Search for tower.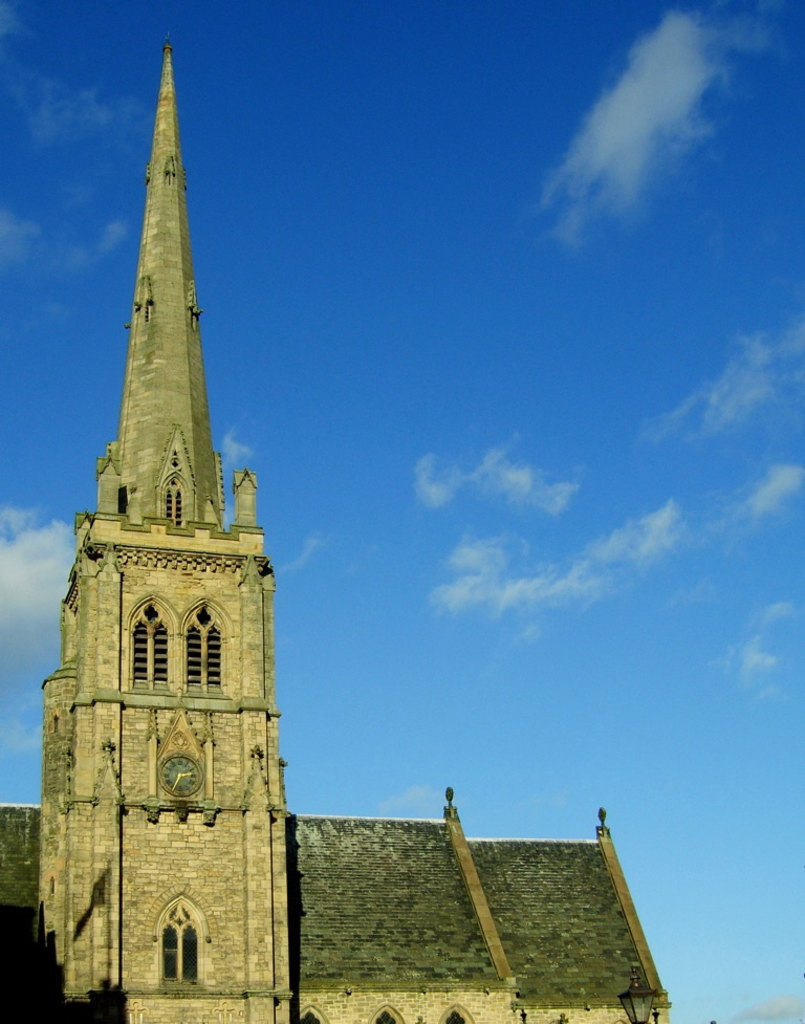
Found at x1=0, y1=42, x2=673, y2=1023.
